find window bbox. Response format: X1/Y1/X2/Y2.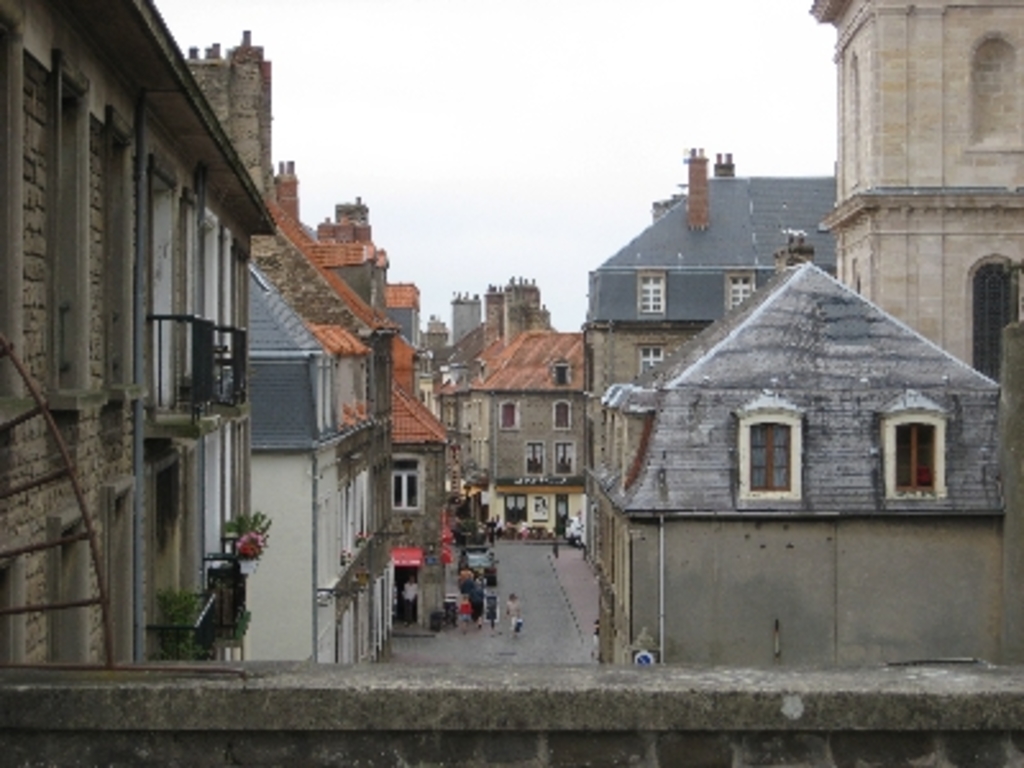
525/435/548/476.
